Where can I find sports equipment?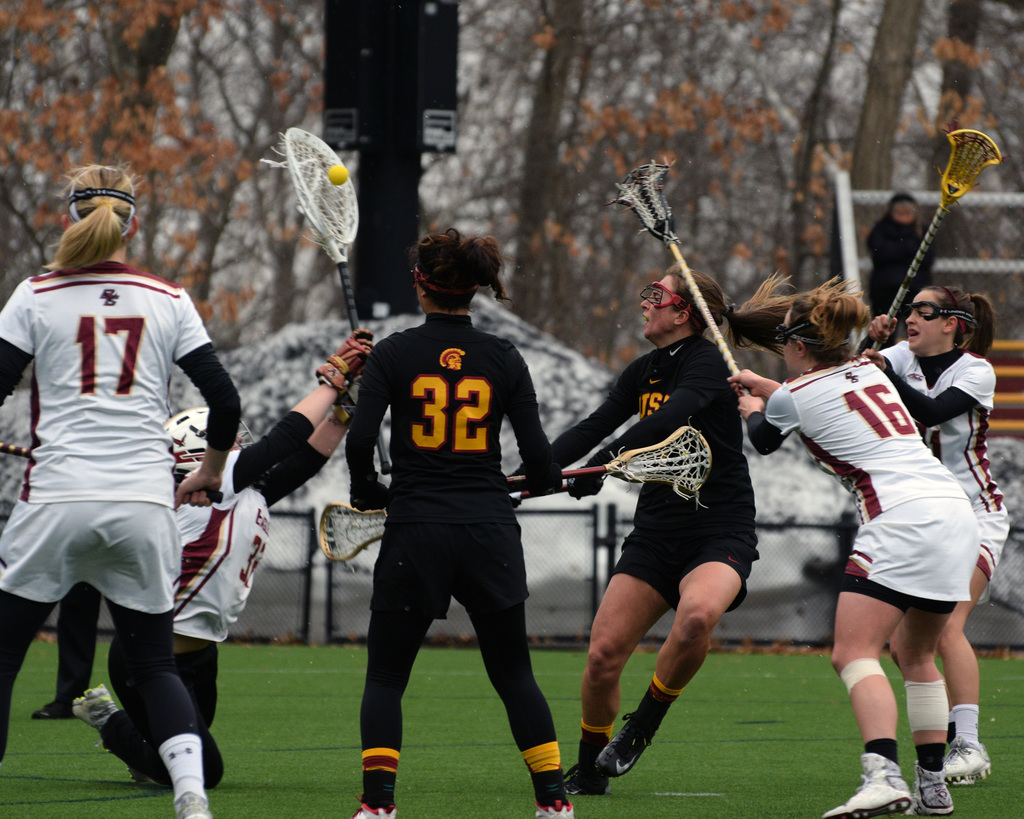
You can find it at Rect(904, 302, 976, 323).
